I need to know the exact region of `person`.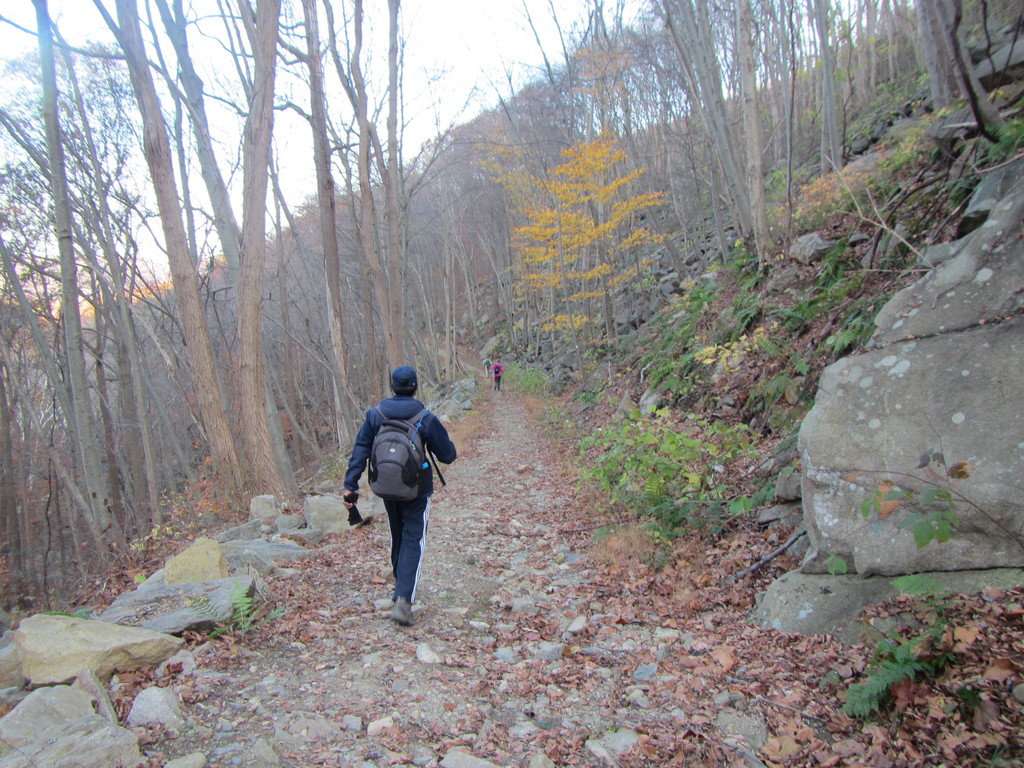
Region: left=338, top=370, right=454, bottom=637.
